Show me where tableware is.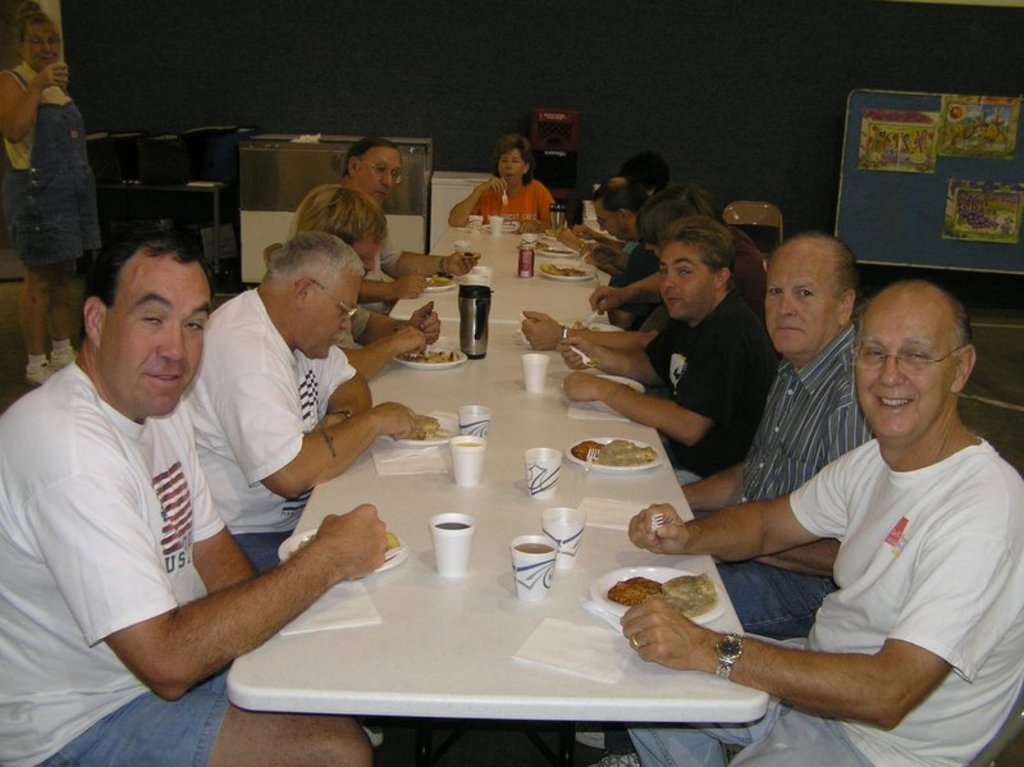
tableware is at x1=596 y1=371 x2=648 y2=396.
